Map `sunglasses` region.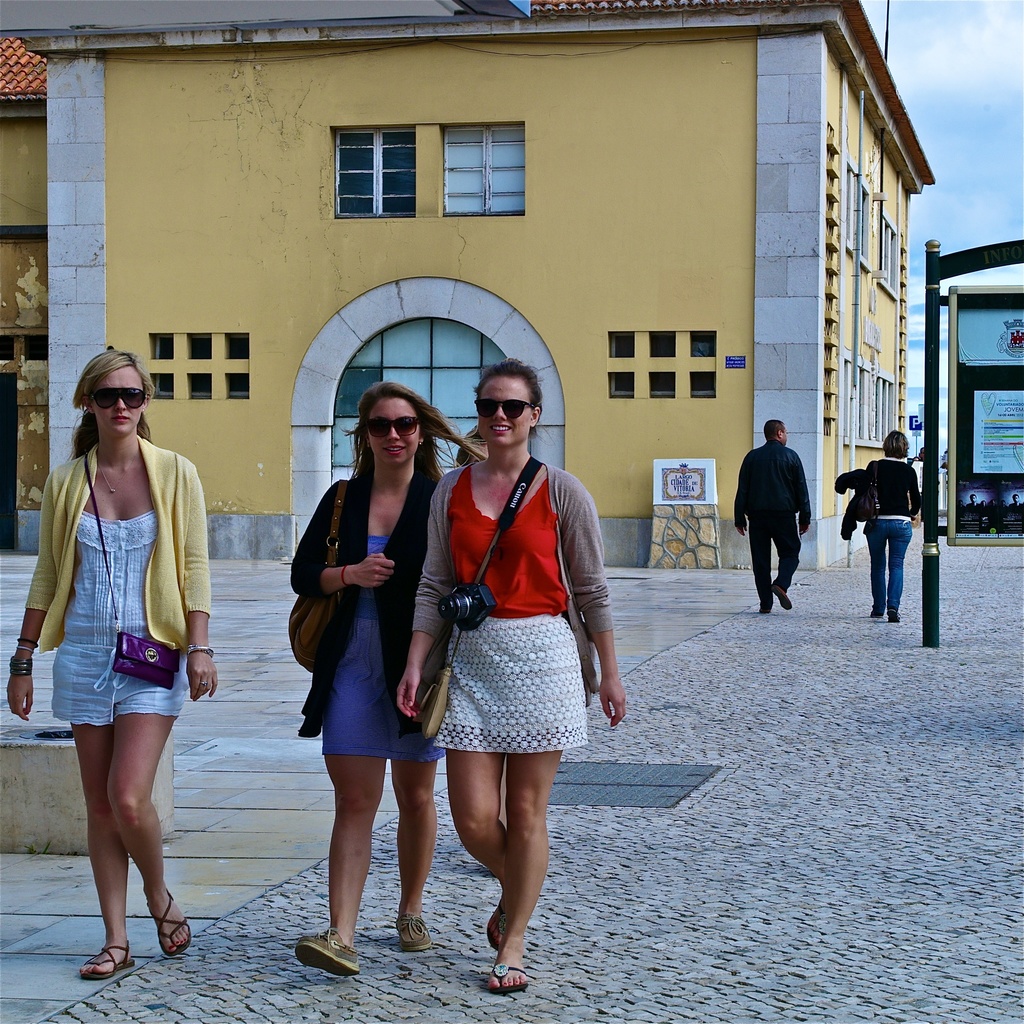
Mapped to locate(88, 385, 144, 412).
